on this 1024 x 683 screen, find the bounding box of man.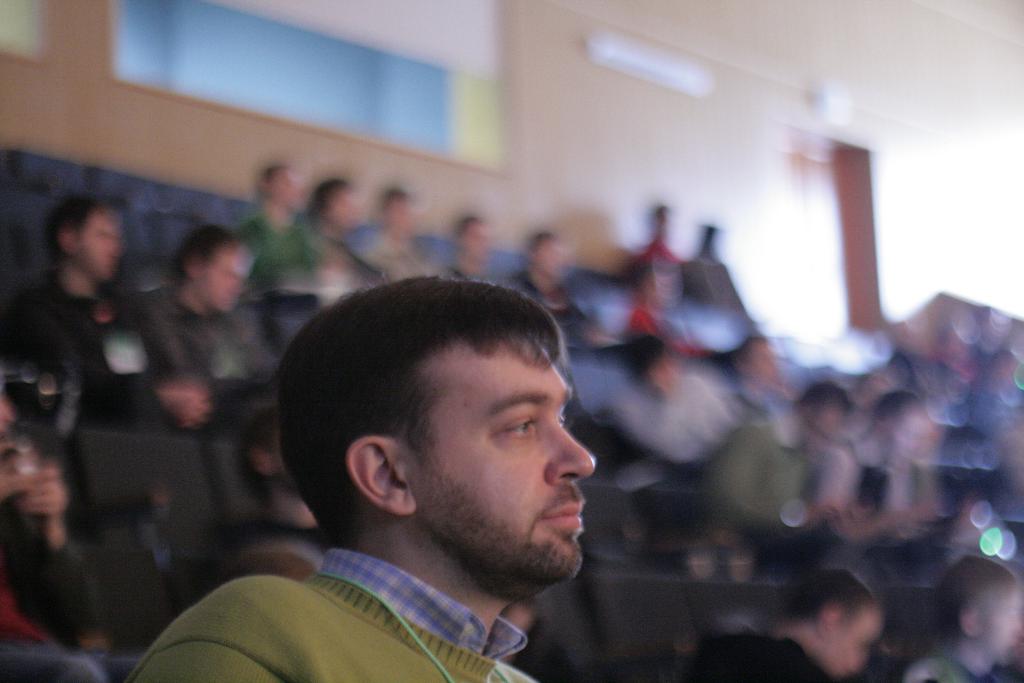
Bounding box: (x1=710, y1=567, x2=888, y2=682).
